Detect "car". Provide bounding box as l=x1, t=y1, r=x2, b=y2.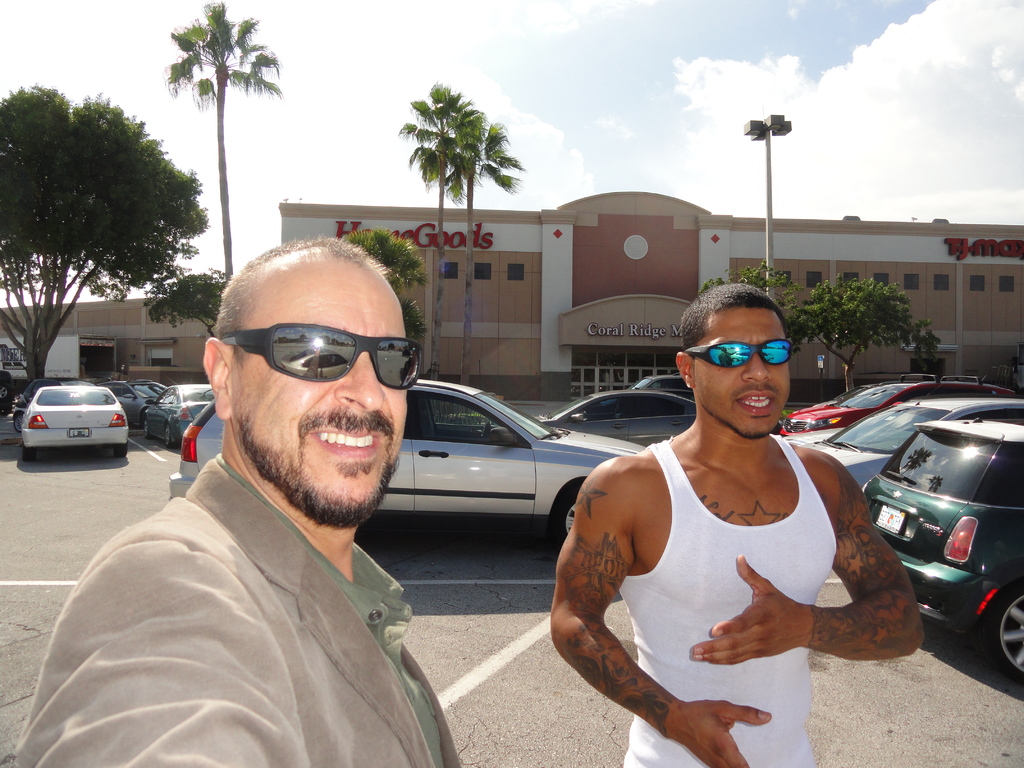
l=143, t=383, r=216, b=449.
